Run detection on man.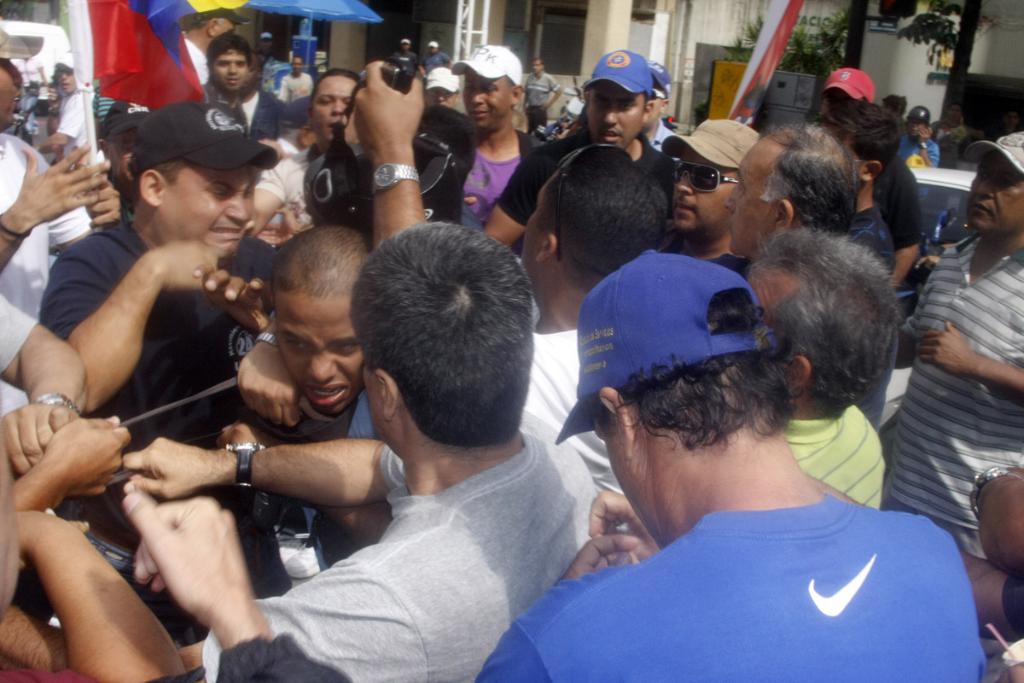
Result: pyautogui.locateOnScreen(0, 67, 91, 316).
